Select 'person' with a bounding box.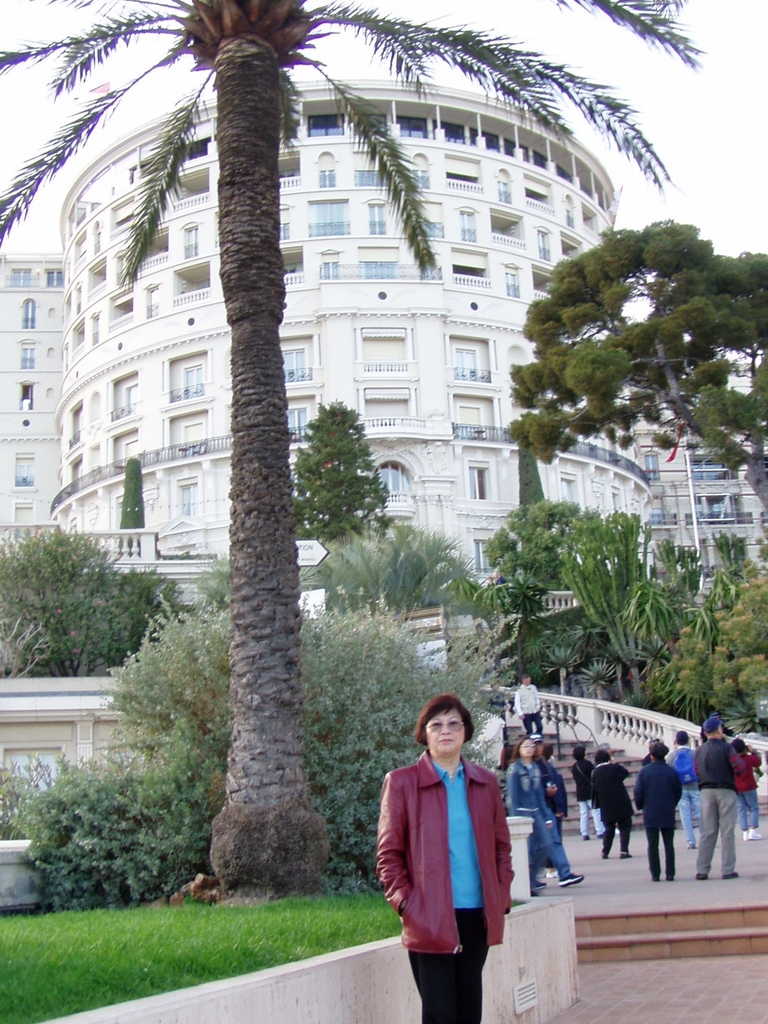
663/729/703/862.
